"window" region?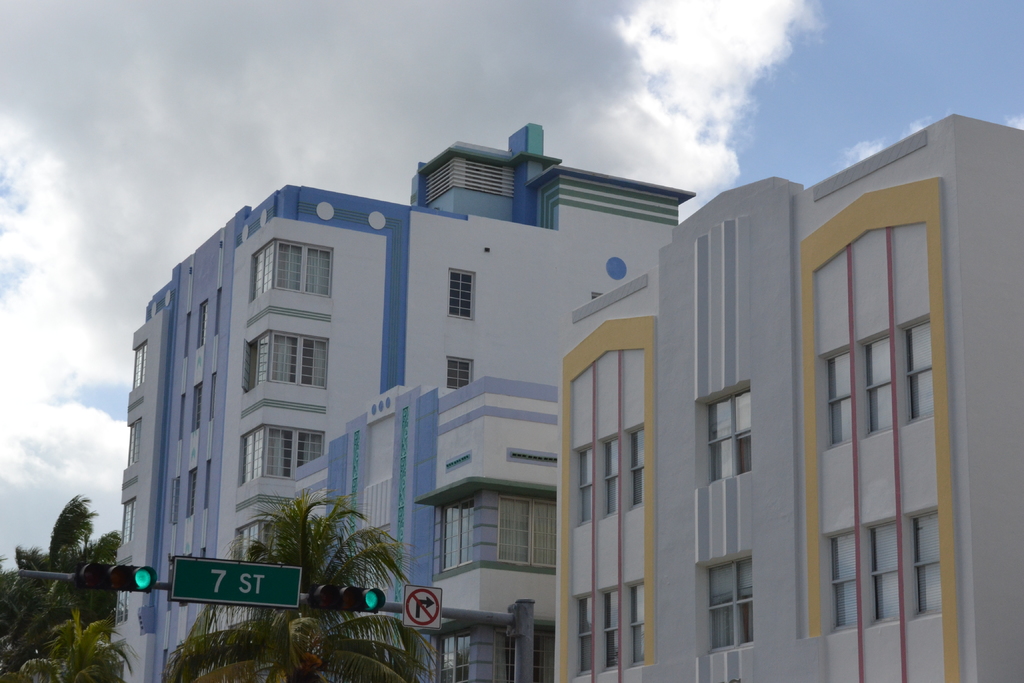
l=817, t=528, r=852, b=633
